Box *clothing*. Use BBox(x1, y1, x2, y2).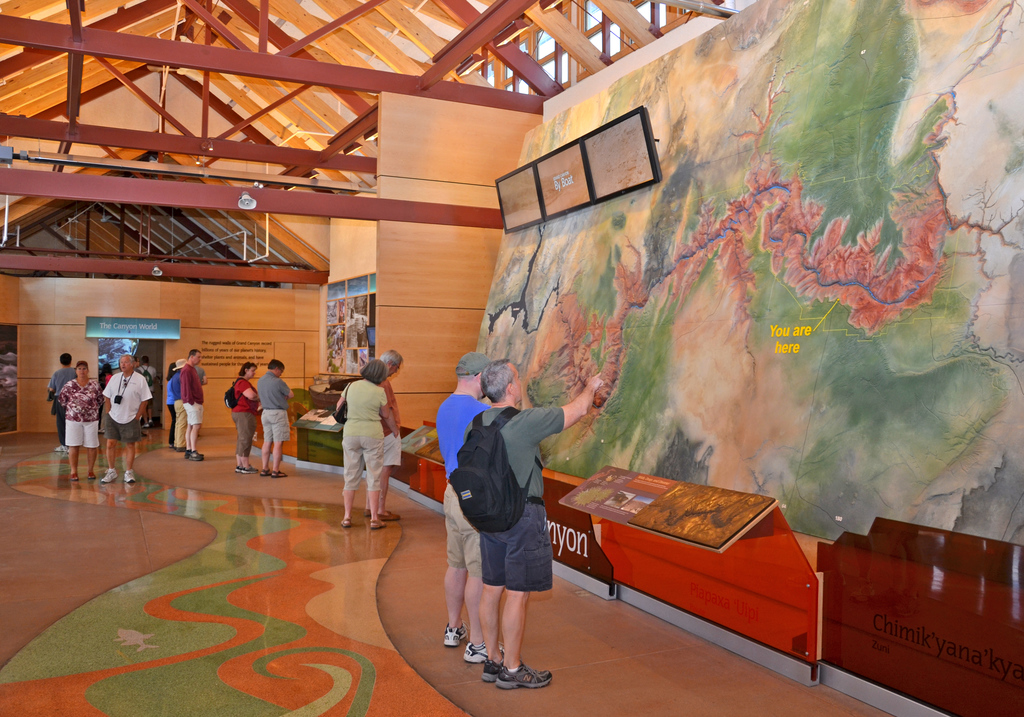
BBox(339, 378, 390, 492).
